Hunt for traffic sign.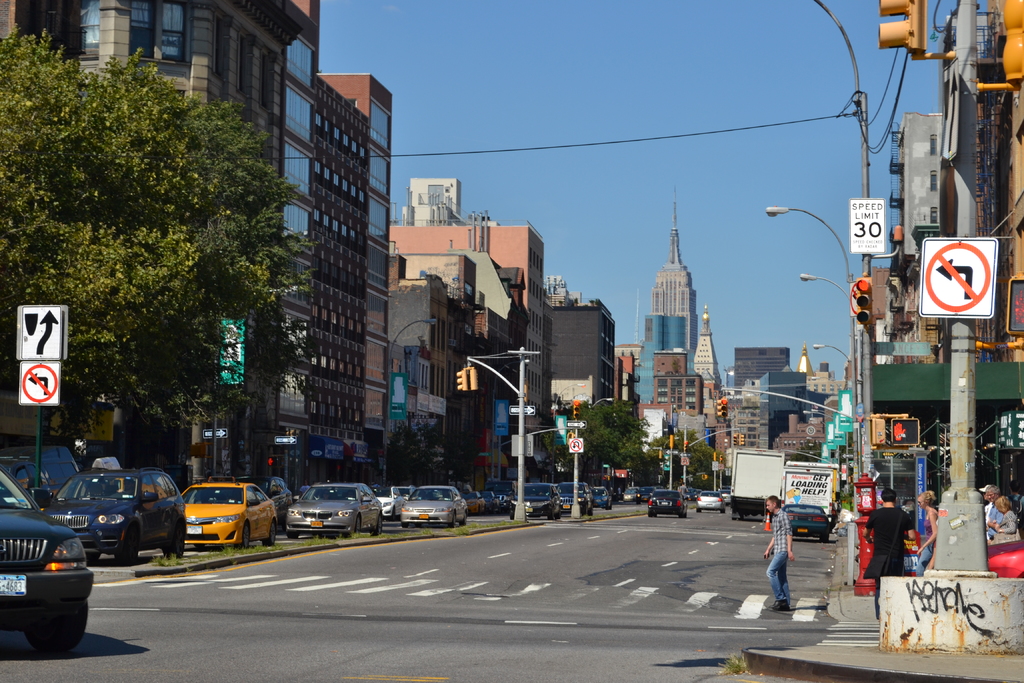
Hunted down at 918 236 998 320.
